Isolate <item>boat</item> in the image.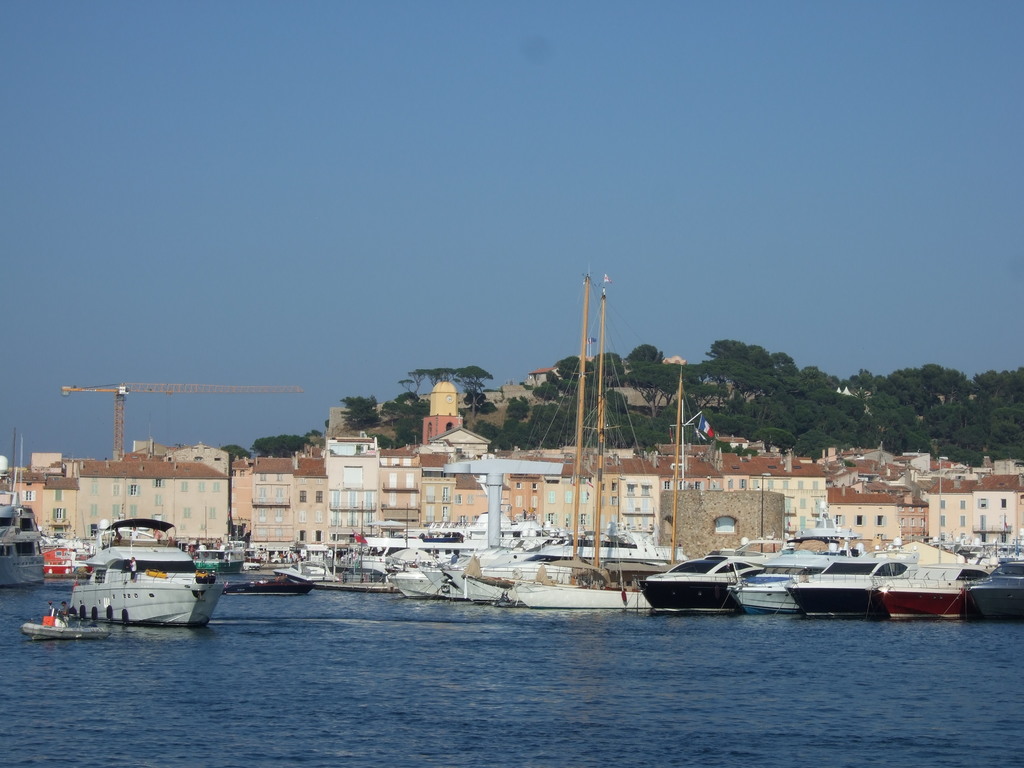
Isolated region: bbox(468, 269, 608, 603).
